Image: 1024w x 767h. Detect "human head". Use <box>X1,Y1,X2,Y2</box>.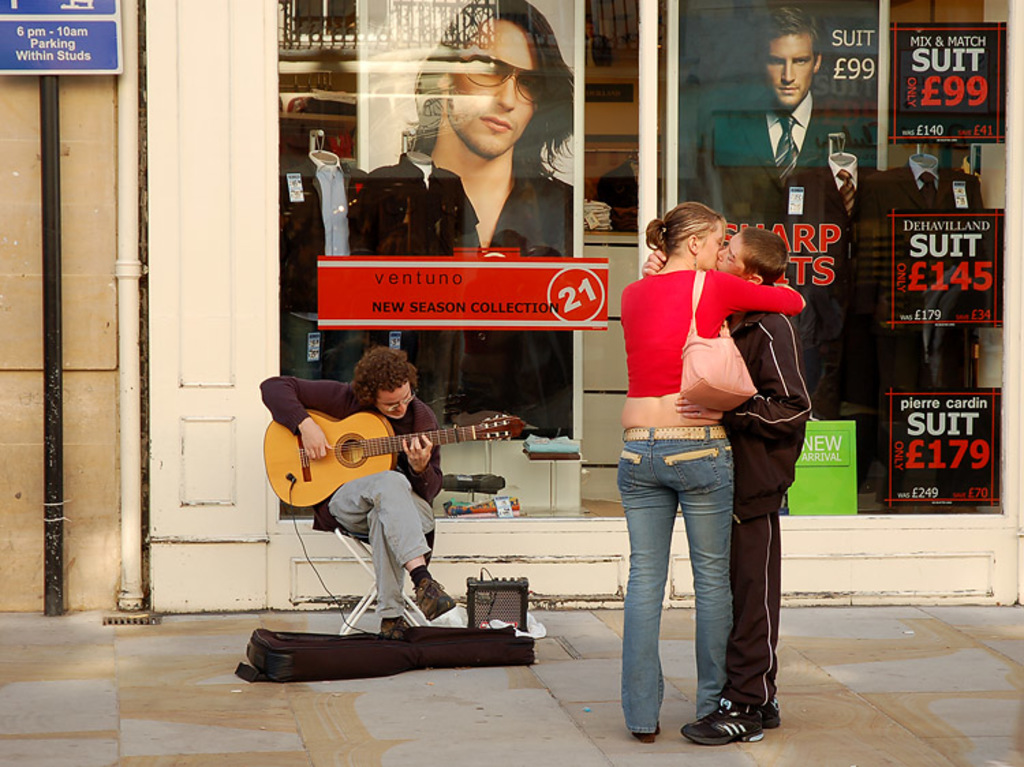
<box>709,229,792,283</box>.
